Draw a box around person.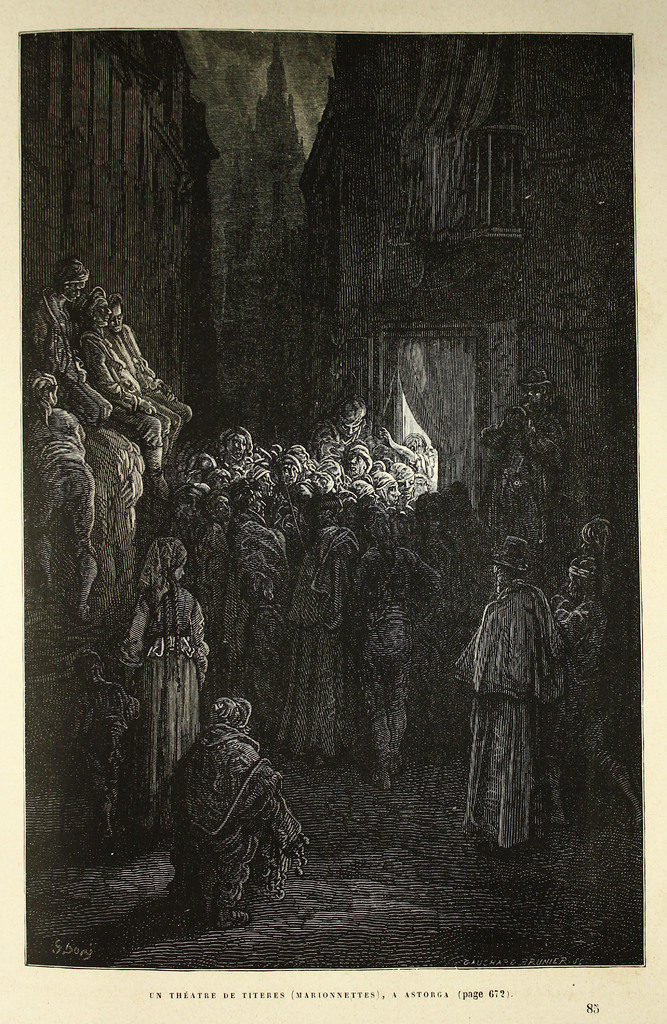
x1=548 y1=549 x2=646 y2=829.
